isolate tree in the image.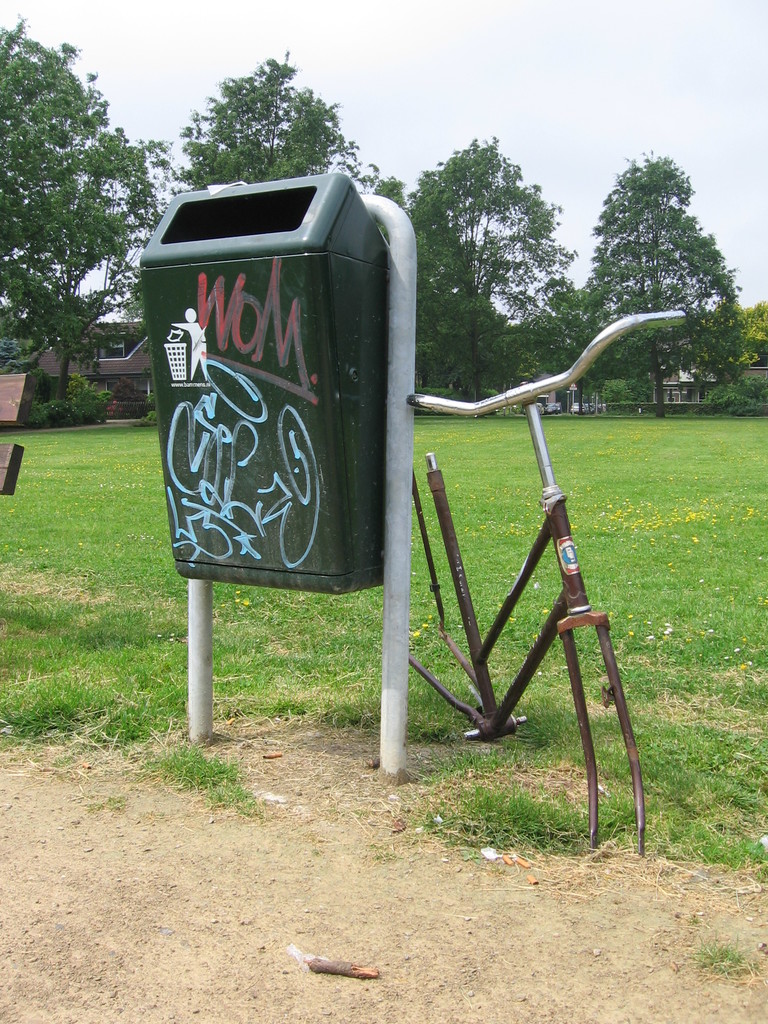
Isolated region: left=408, top=134, right=586, bottom=410.
